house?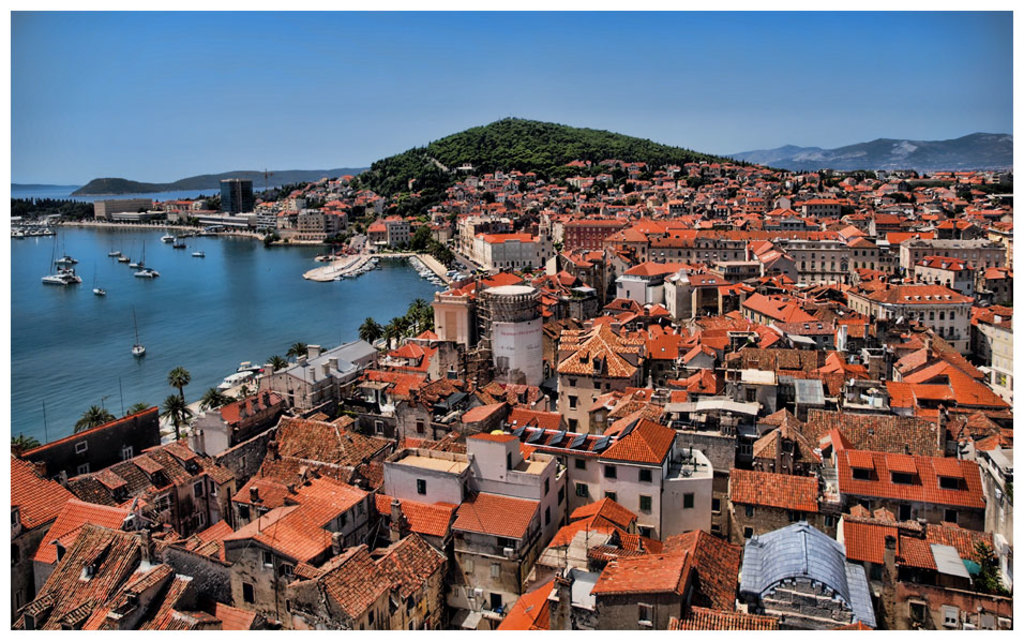
[569, 420, 714, 545]
